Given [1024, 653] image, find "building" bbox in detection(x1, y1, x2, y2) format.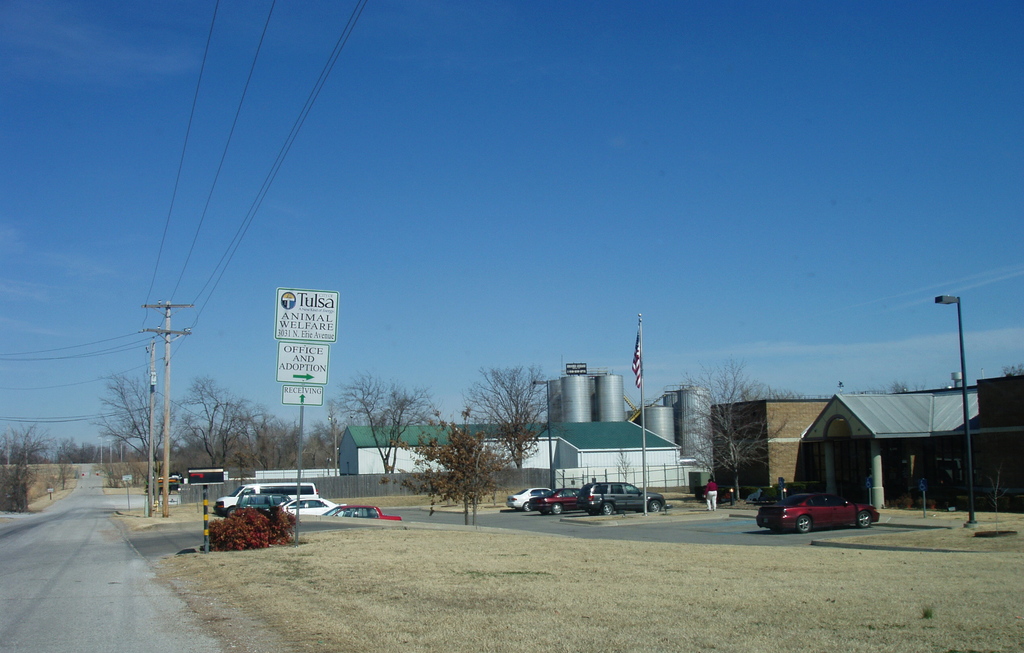
detection(707, 394, 828, 497).
